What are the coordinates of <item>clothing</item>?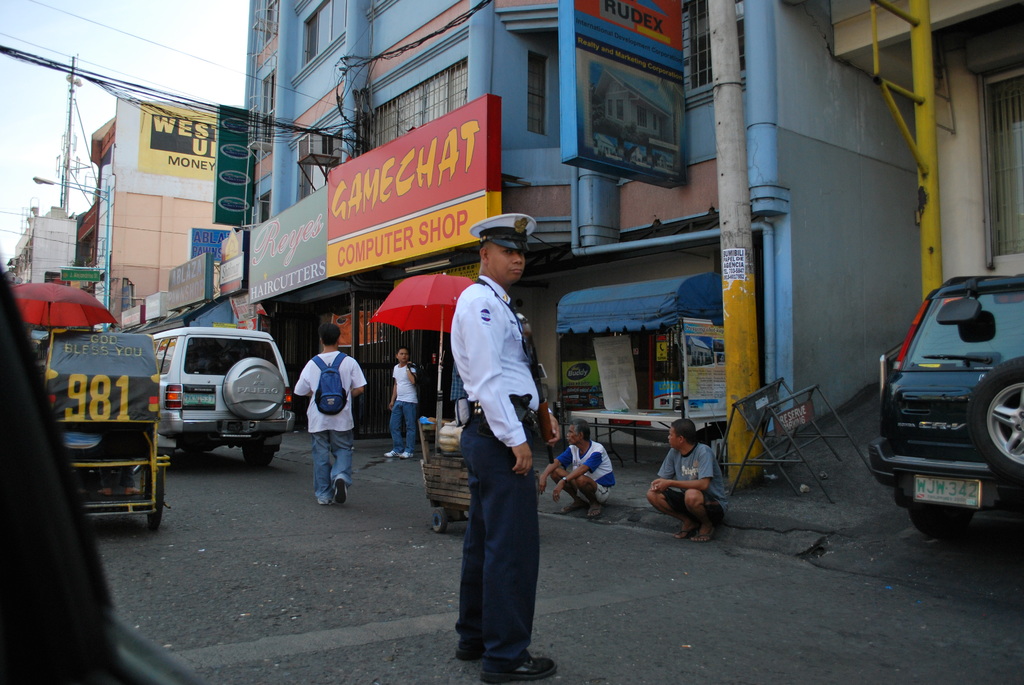
453, 277, 552, 446.
